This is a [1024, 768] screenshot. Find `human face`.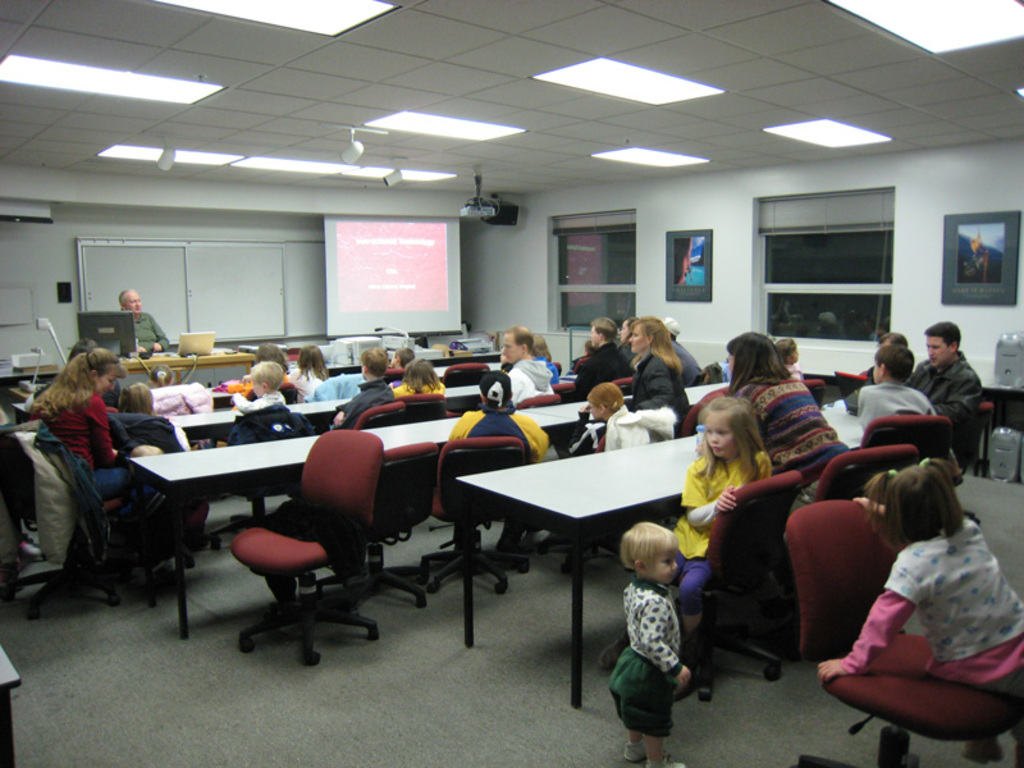
Bounding box: pyautogui.locateOnScreen(622, 316, 640, 356).
